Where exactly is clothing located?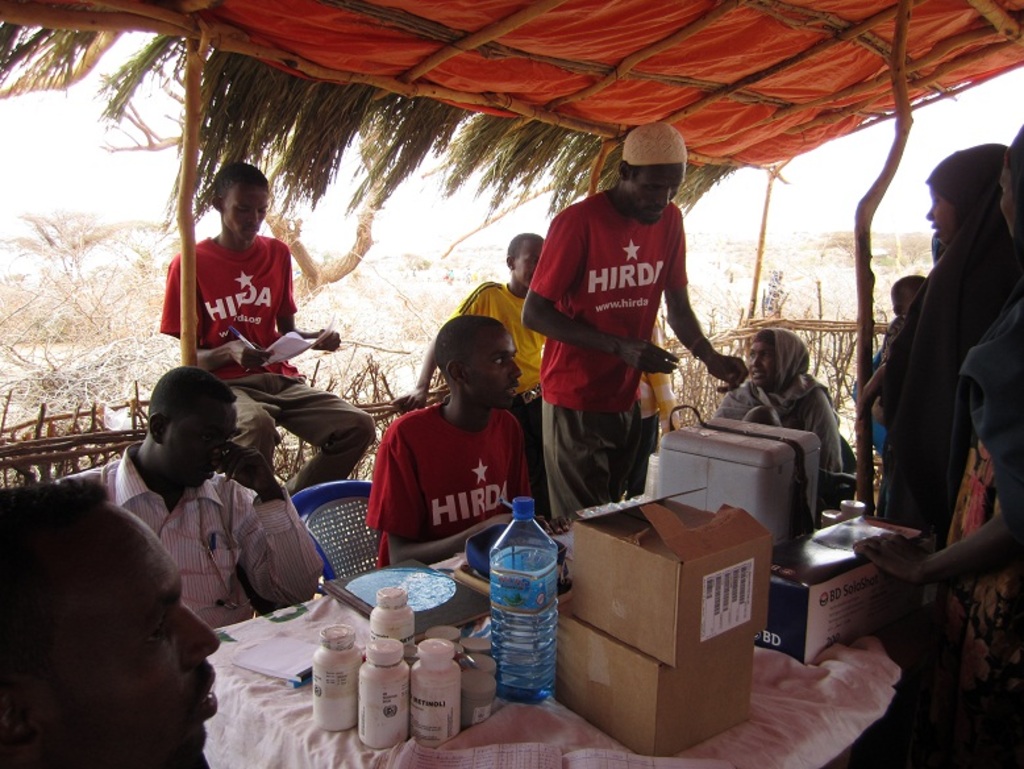
Its bounding box is locate(877, 136, 1010, 528).
